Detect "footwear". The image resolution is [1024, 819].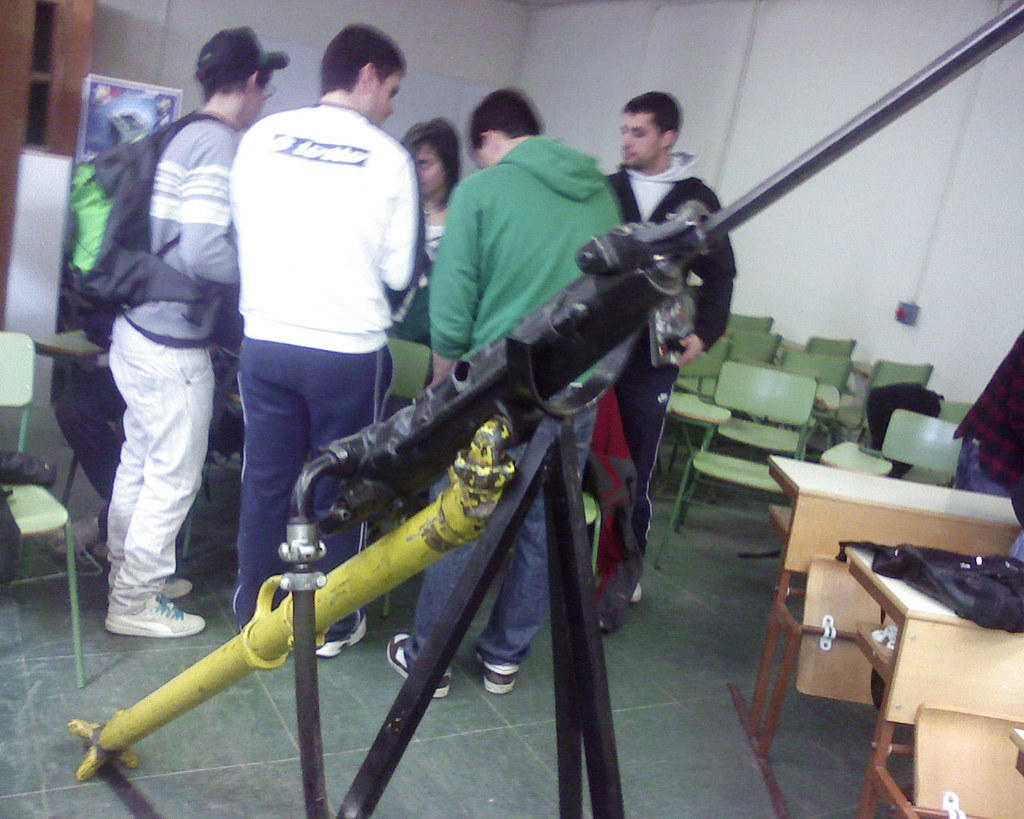
(left=105, top=591, right=208, bottom=635).
